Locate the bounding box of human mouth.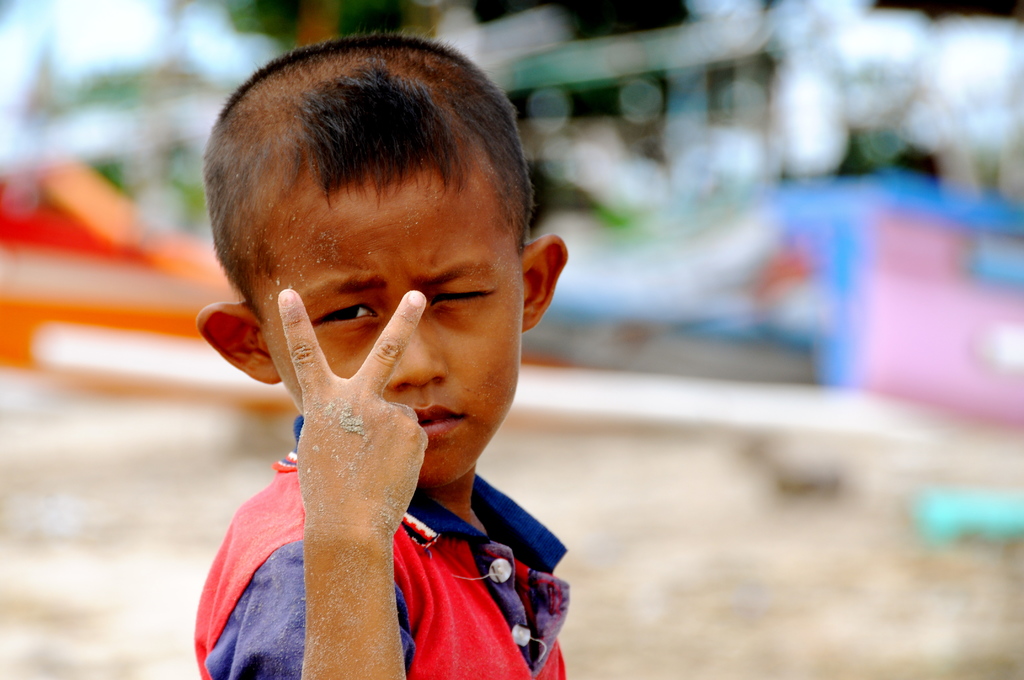
Bounding box: [413, 405, 460, 439].
